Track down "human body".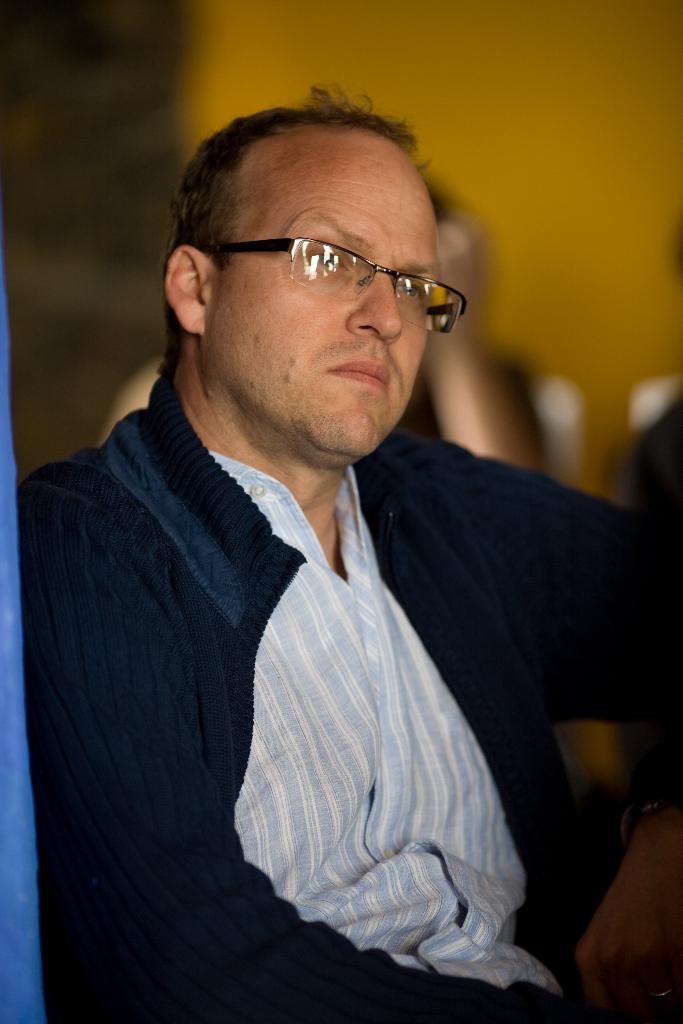
Tracked to Rect(19, 231, 626, 1023).
